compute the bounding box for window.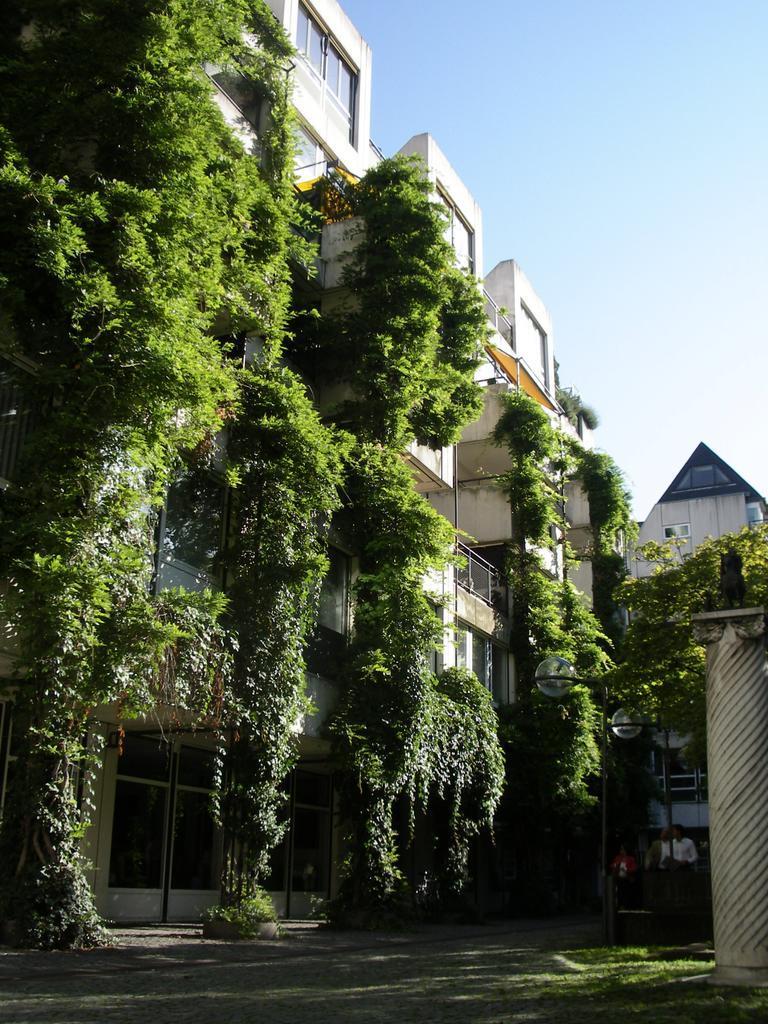
[x1=520, y1=304, x2=551, y2=391].
